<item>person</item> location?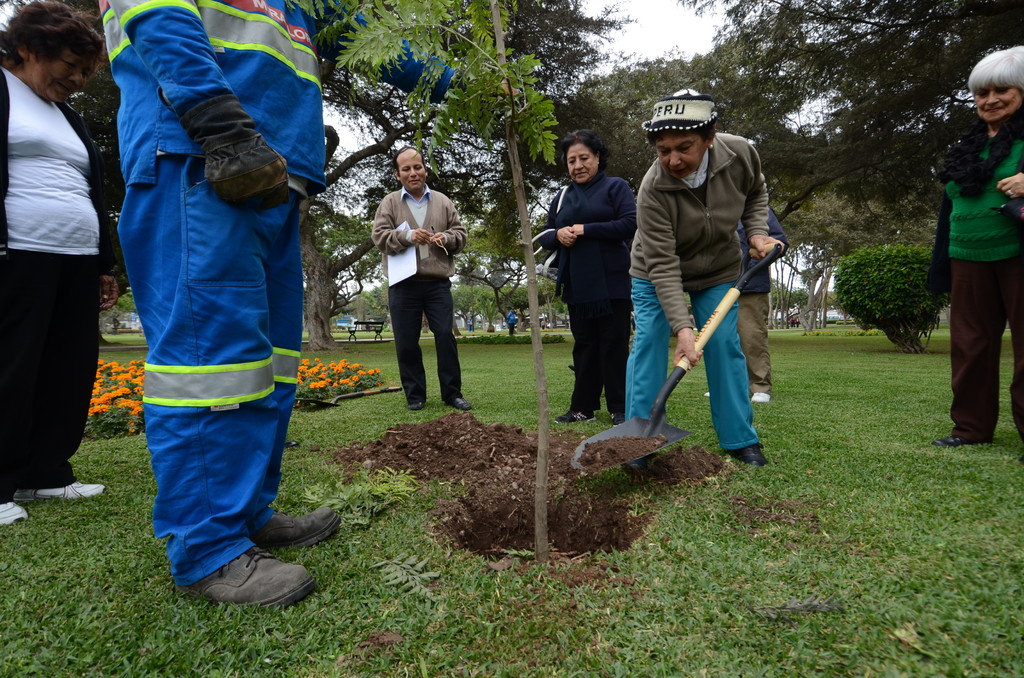
x1=701 y1=194 x2=796 y2=401
